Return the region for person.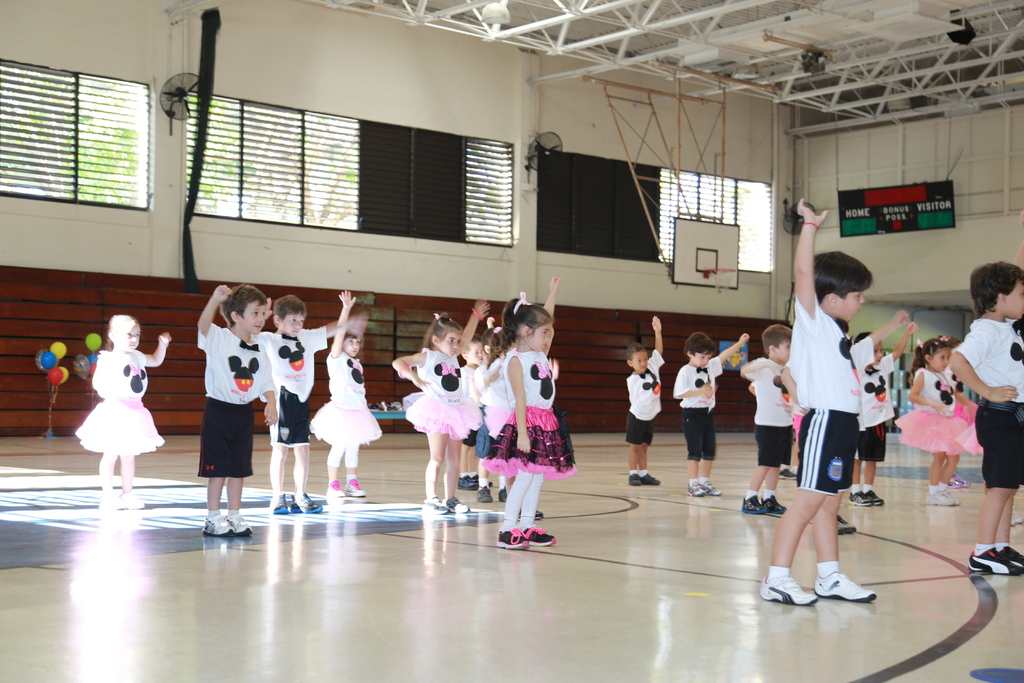
[852,303,915,512].
